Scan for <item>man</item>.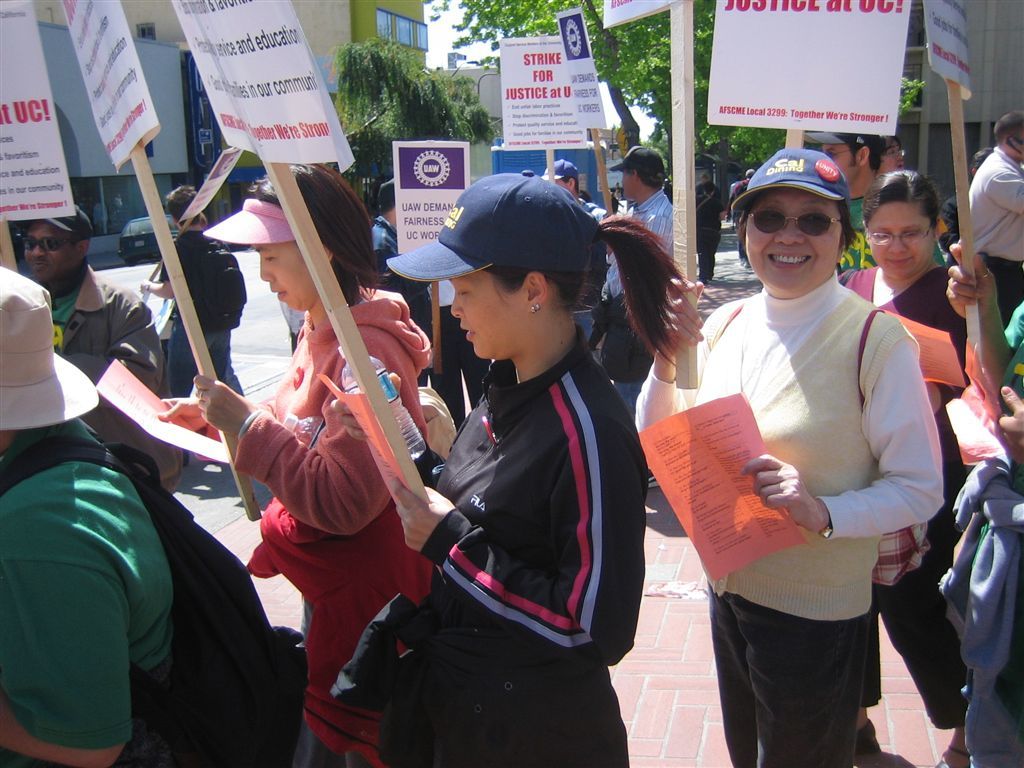
Scan result: box=[877, 134, 911, 174].
